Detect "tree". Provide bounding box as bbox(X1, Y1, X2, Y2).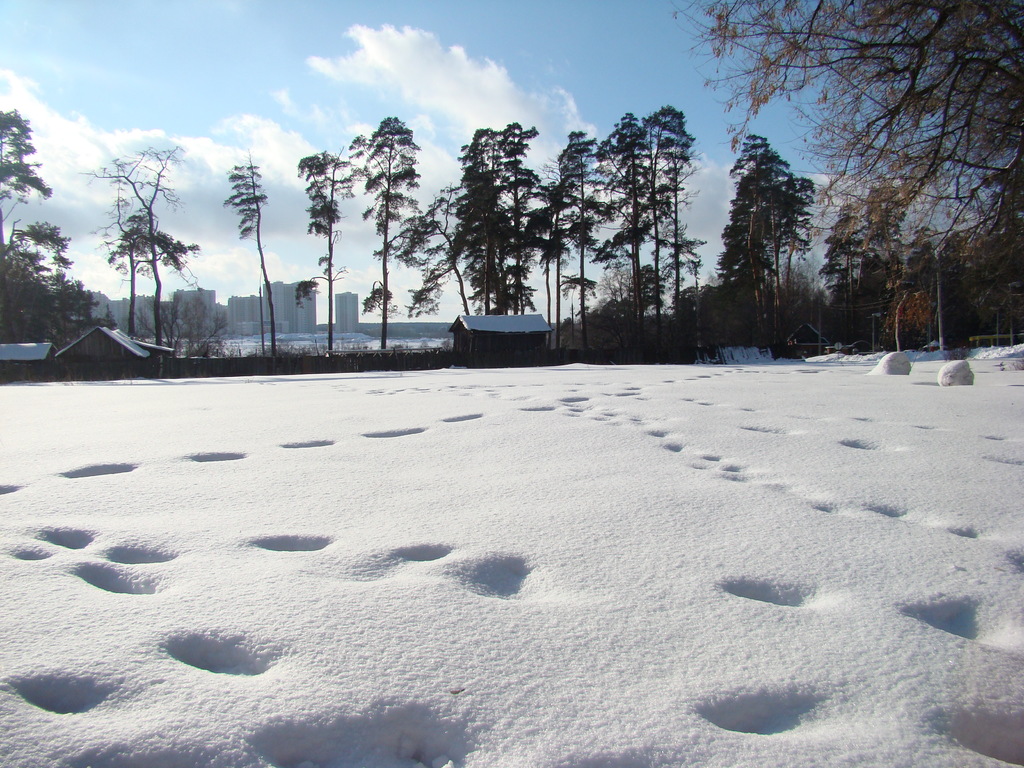
bbox(623, 108, 694, 349).
